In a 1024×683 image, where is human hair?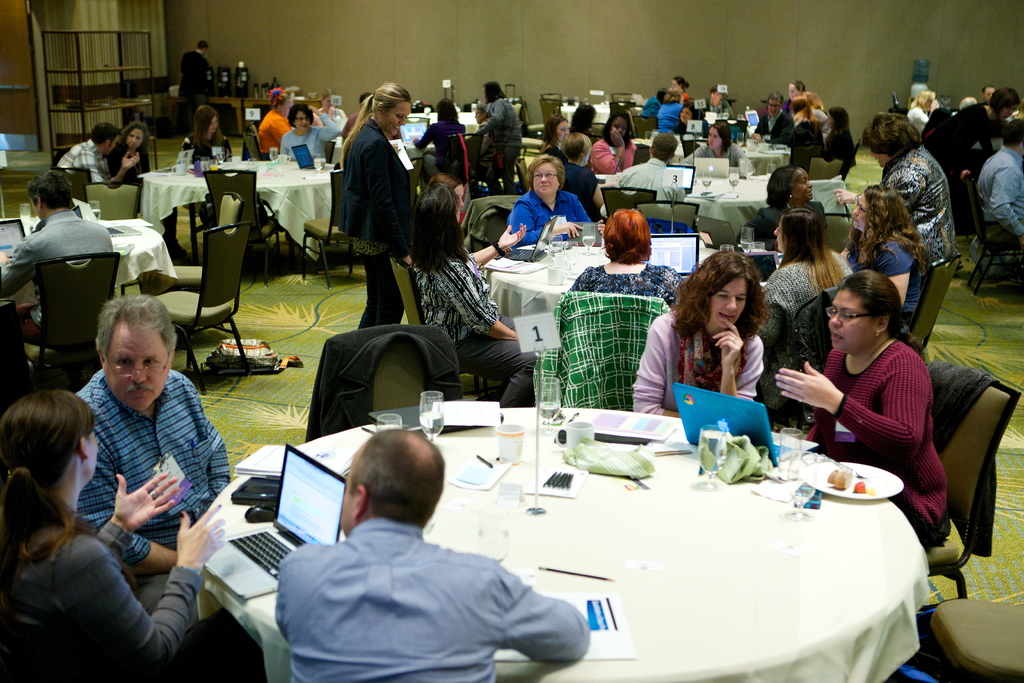
601, 209, 651, 267.
